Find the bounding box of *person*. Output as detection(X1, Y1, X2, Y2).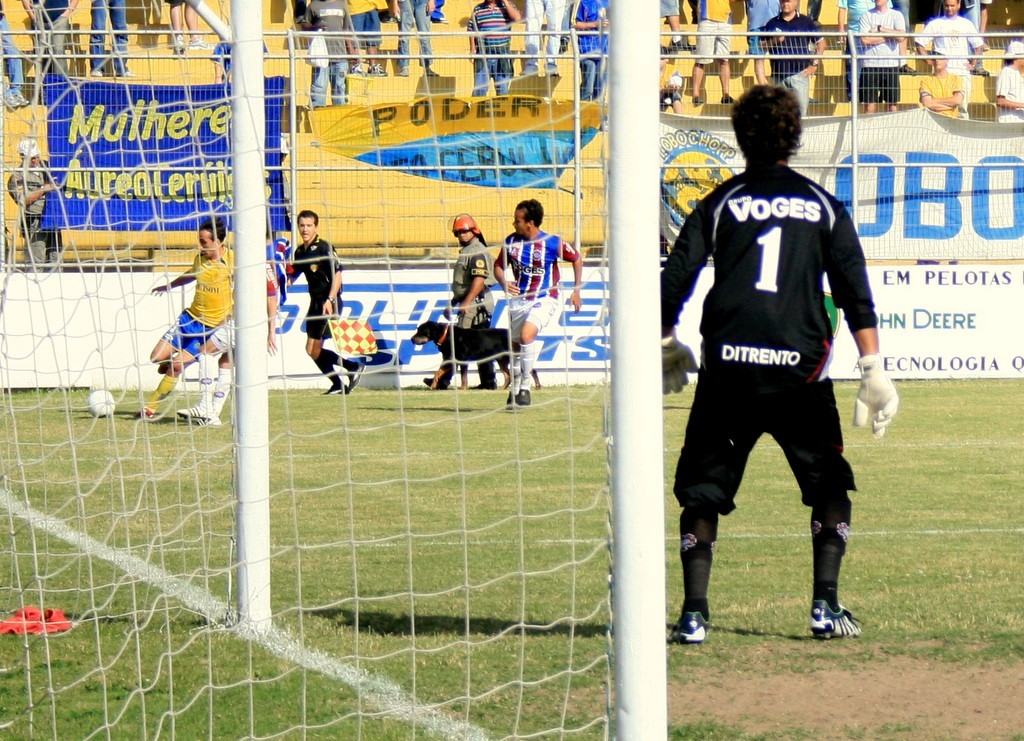
detection(344, 0, 394, 79).
